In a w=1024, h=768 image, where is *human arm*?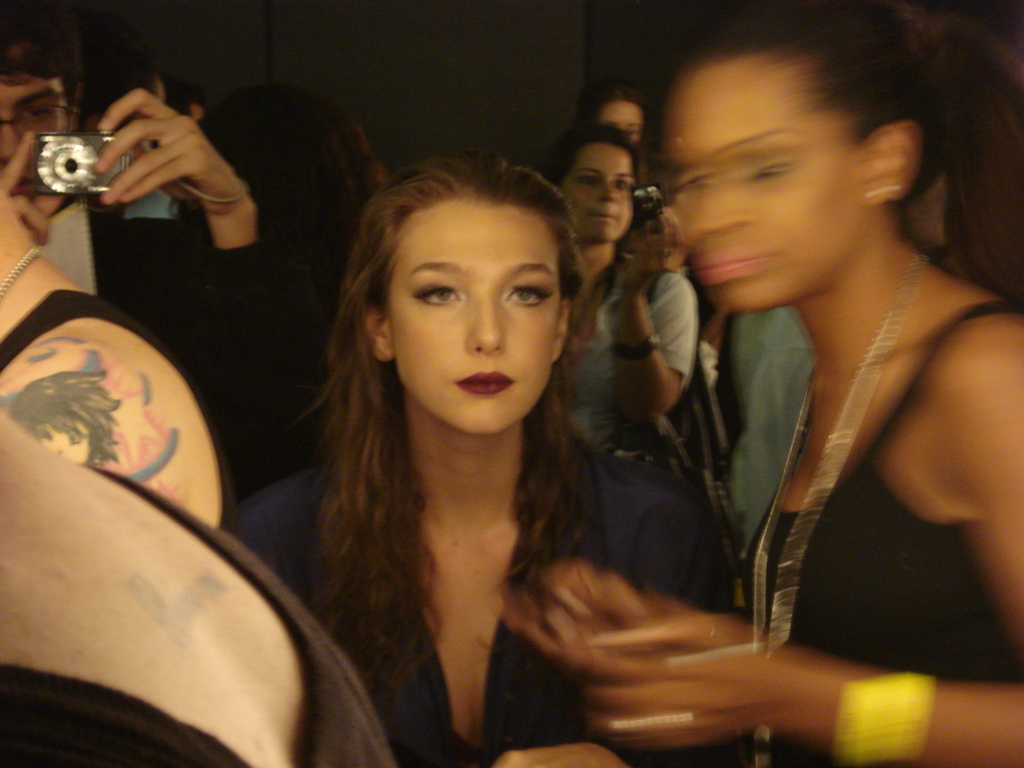
crop(609, 213, 705, 419).
